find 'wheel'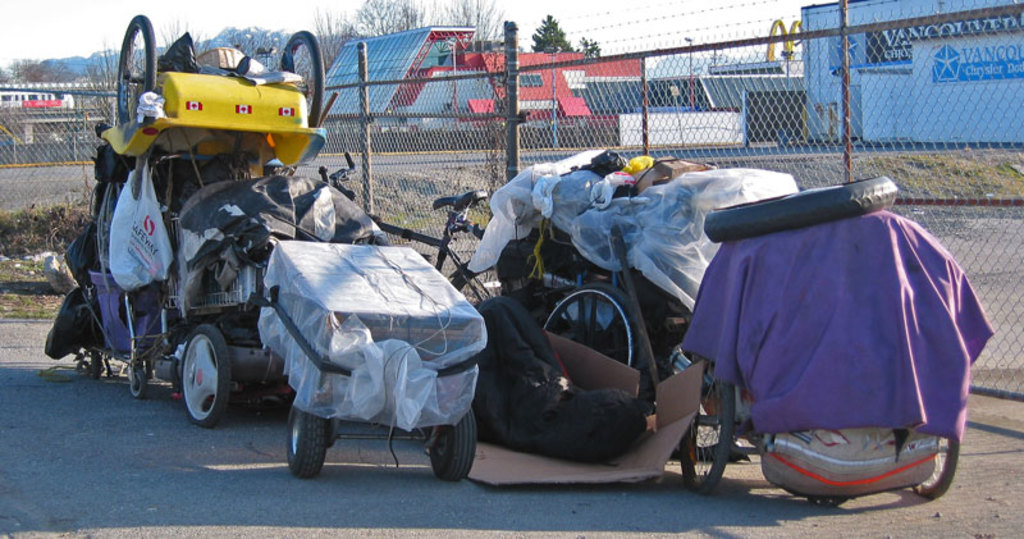
[425,407,483,481]
